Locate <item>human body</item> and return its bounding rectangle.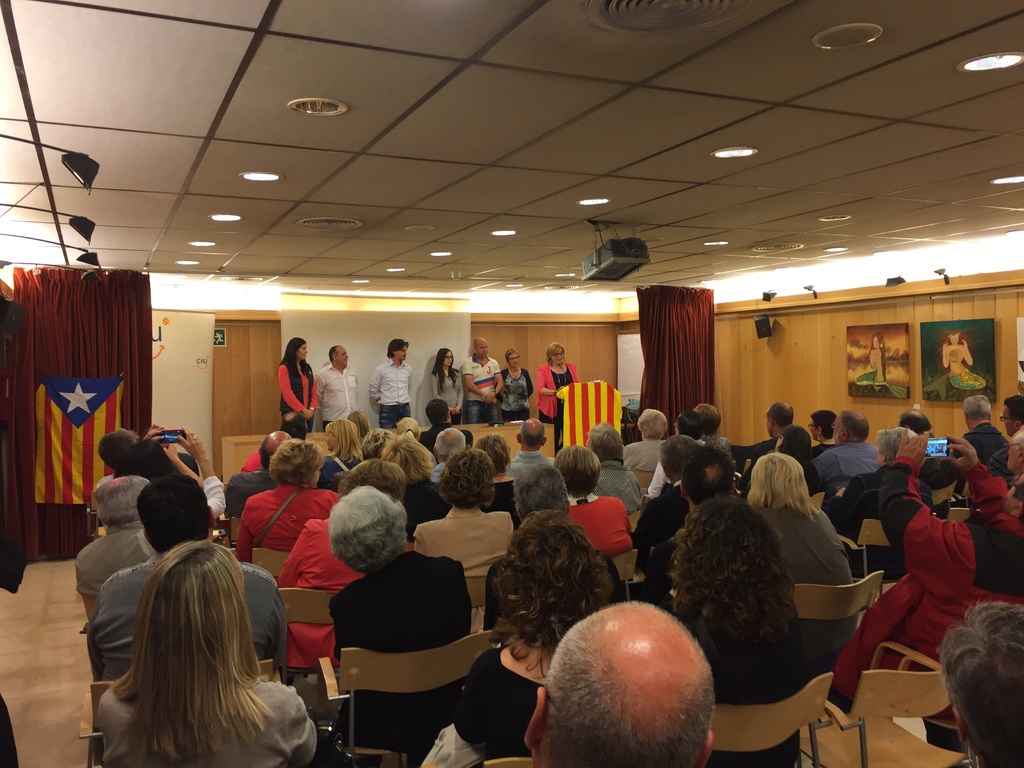
rect(807, 406, 886, 490).
